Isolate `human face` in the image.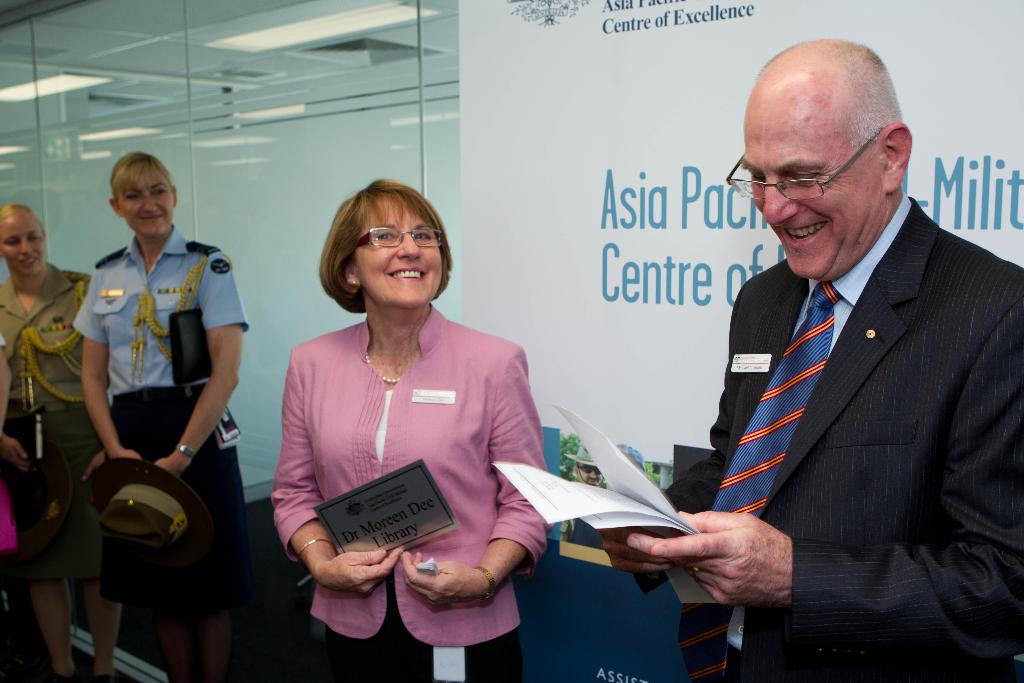
Isolated region: 351,205,444,310.
